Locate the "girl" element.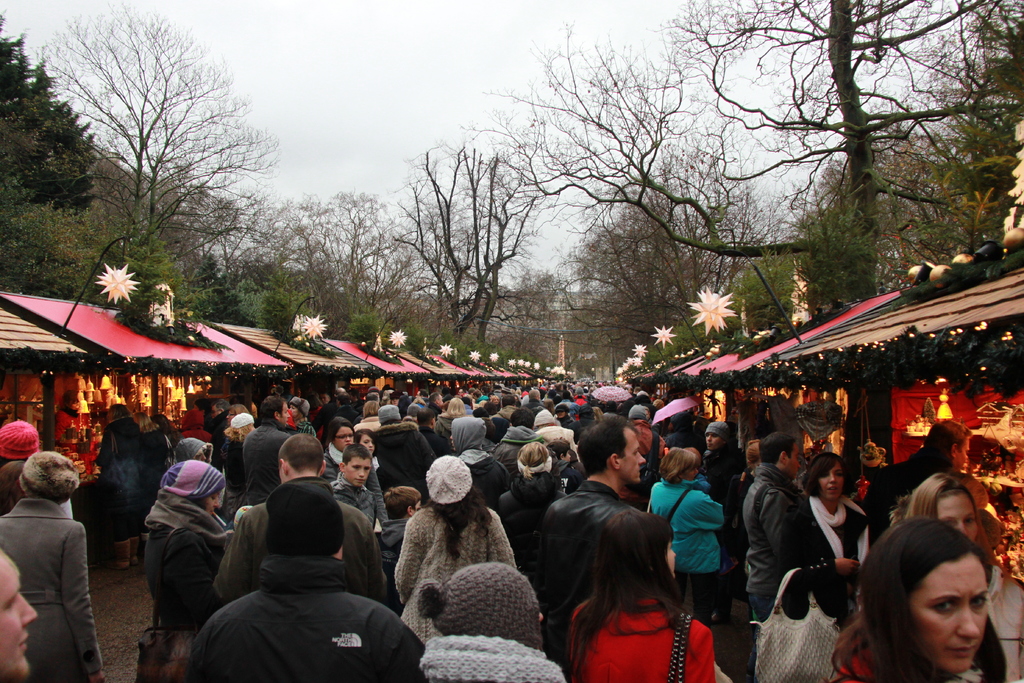
Element bbox: l=133, t=456, r=224, b=682.
